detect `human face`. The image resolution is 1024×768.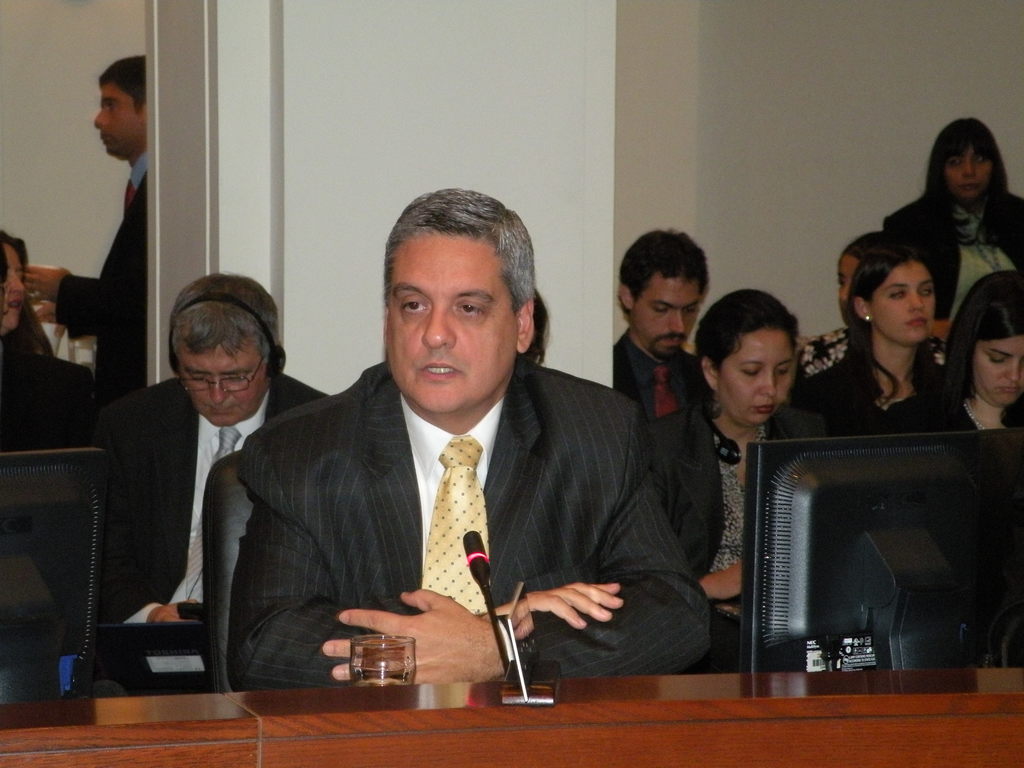
crop(840, 253, 862, 326).
